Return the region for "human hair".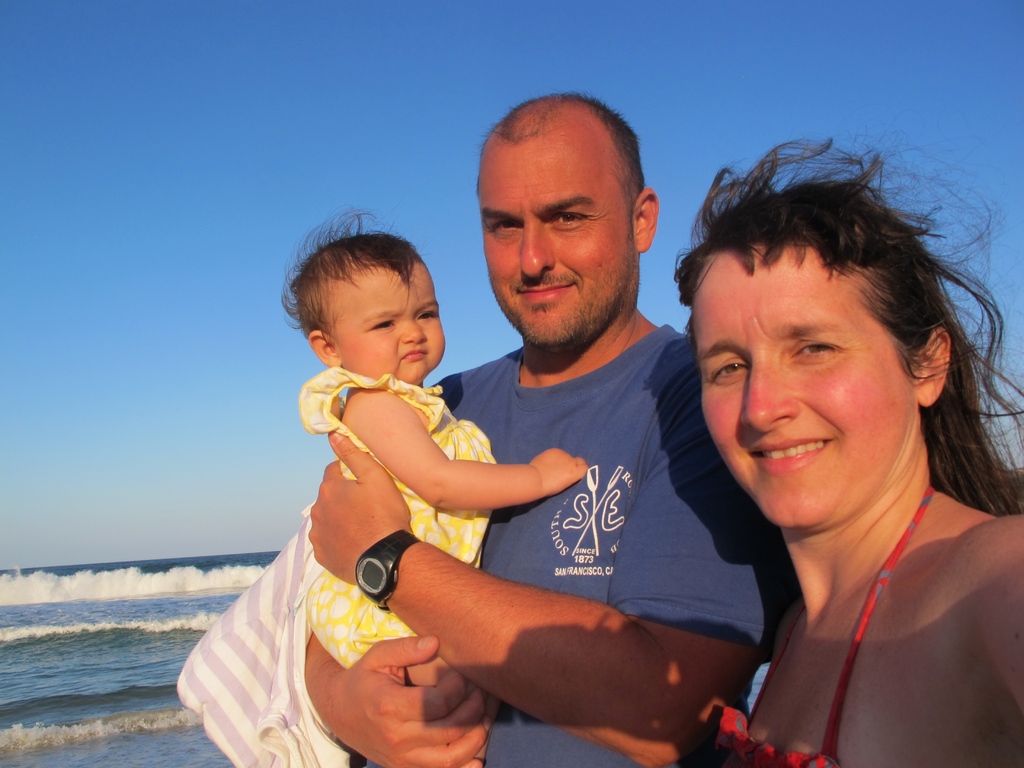
<region>686, 138, 961, 550</region>.
